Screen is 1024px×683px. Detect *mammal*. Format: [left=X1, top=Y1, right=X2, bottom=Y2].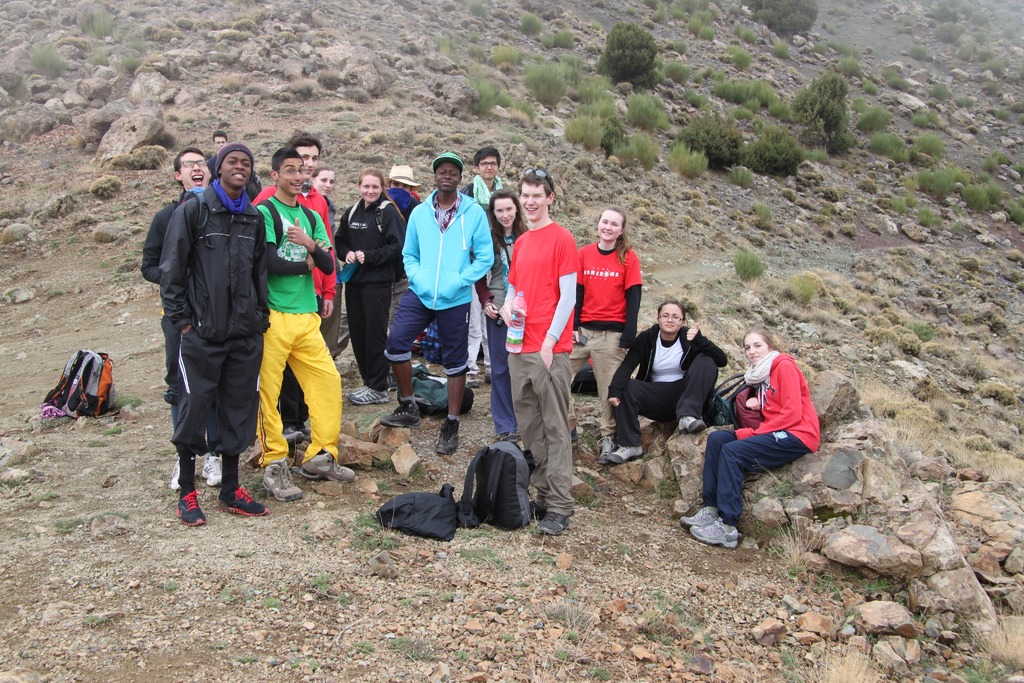
[left=311, top=166, right=339, bottom=362].
